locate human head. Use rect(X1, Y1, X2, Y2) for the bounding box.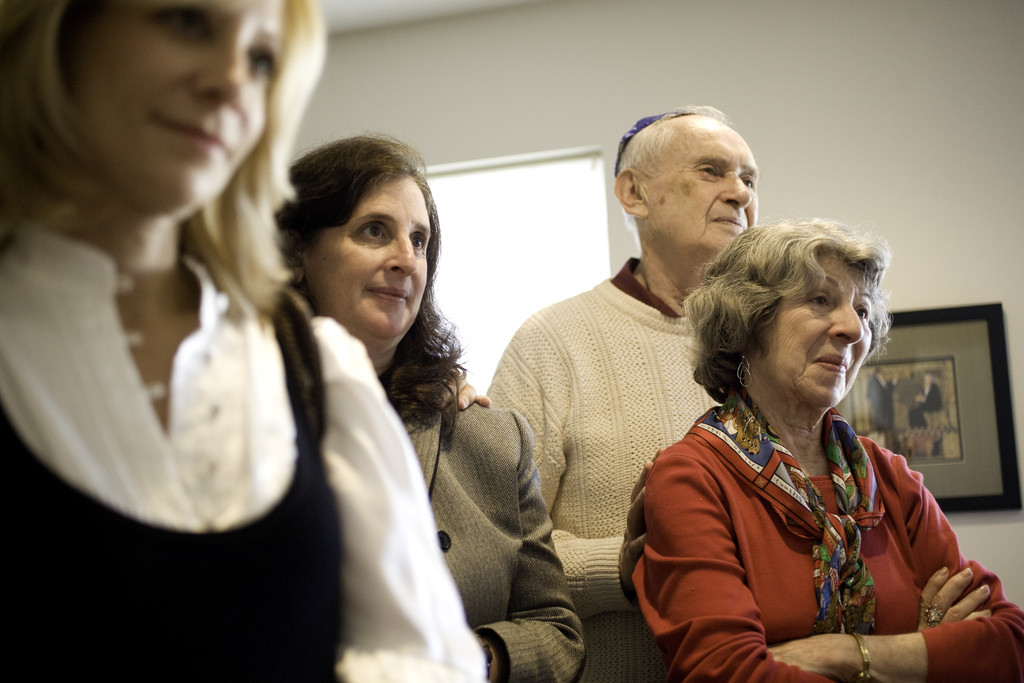
rect(611, 101, 773, 256).
